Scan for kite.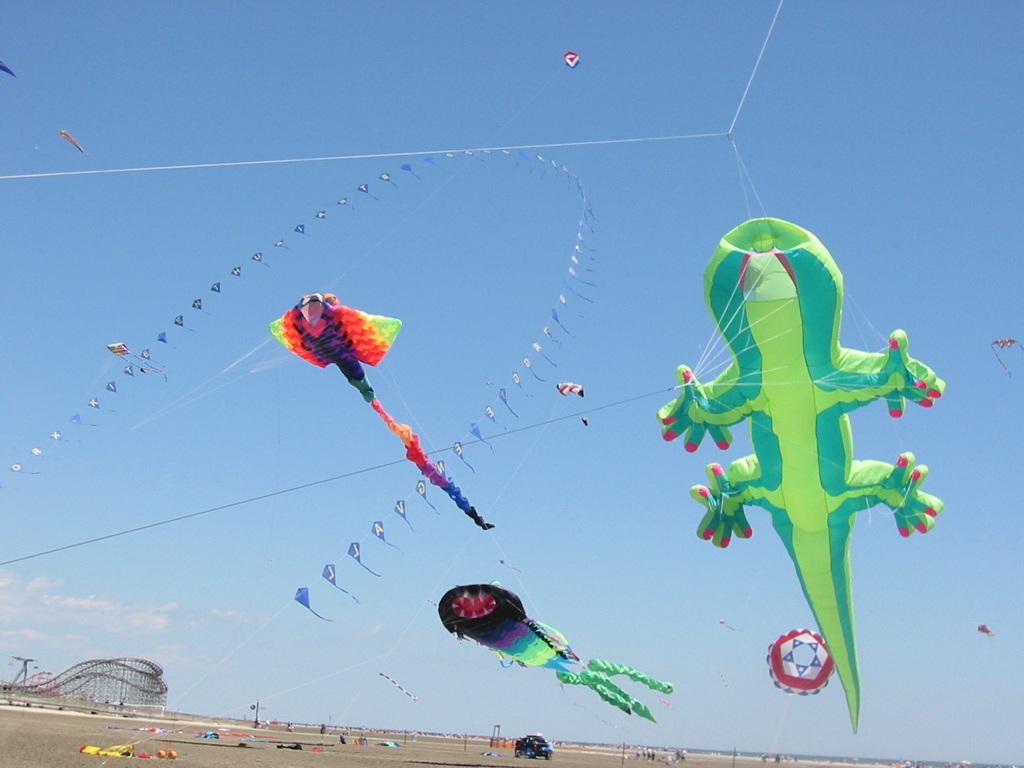
Scan result: <box>510,368,528,399</box>.
